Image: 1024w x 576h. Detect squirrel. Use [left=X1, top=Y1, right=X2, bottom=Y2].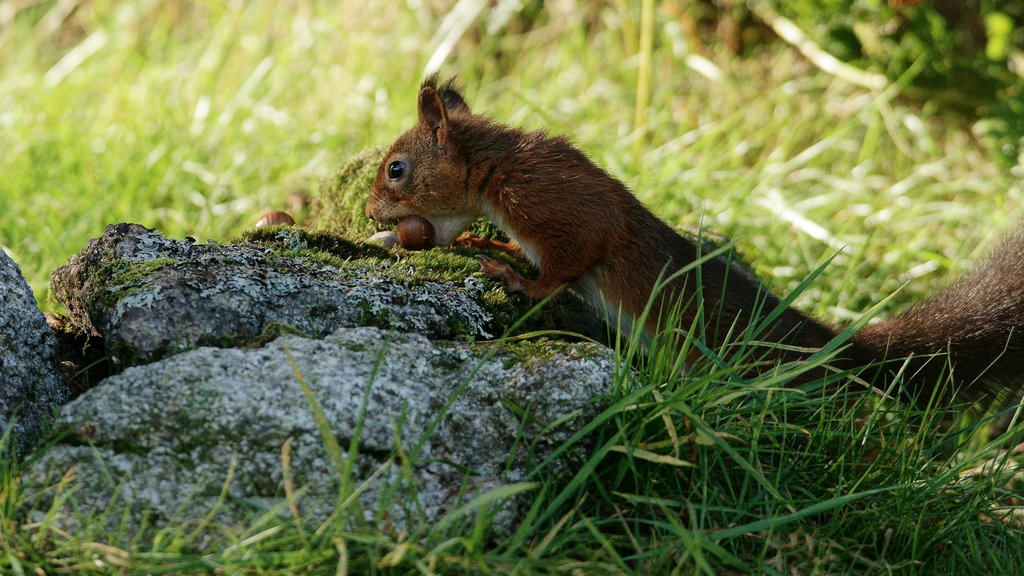
[left=353, top=64, right=1023, bottom=387].
